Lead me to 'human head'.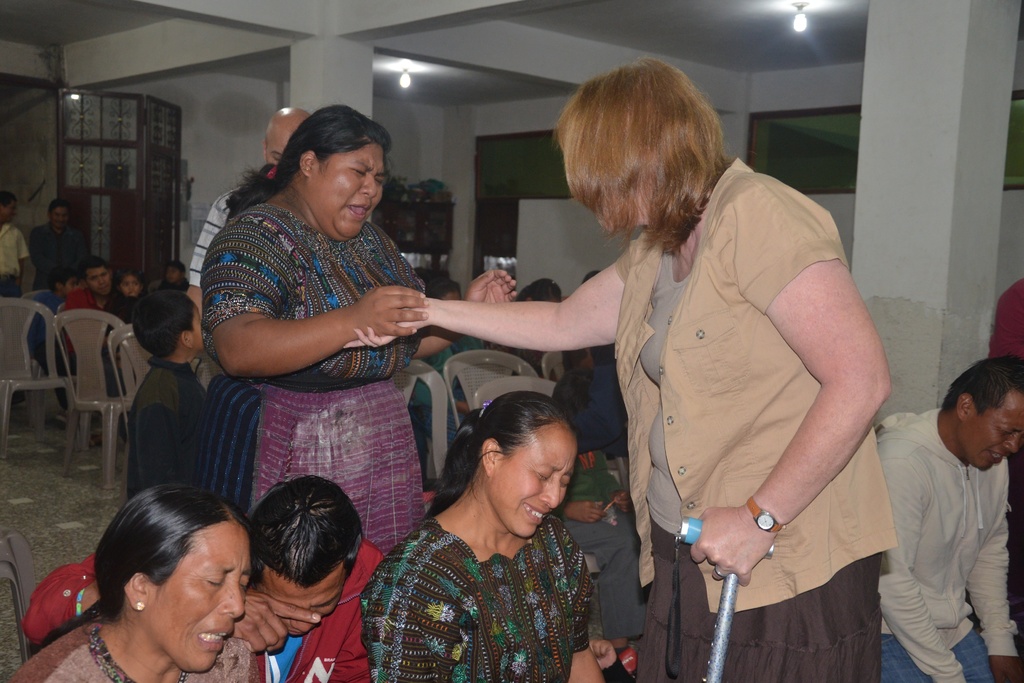
Lead to (x1=81, y1=258, x2=109, y2=298).
